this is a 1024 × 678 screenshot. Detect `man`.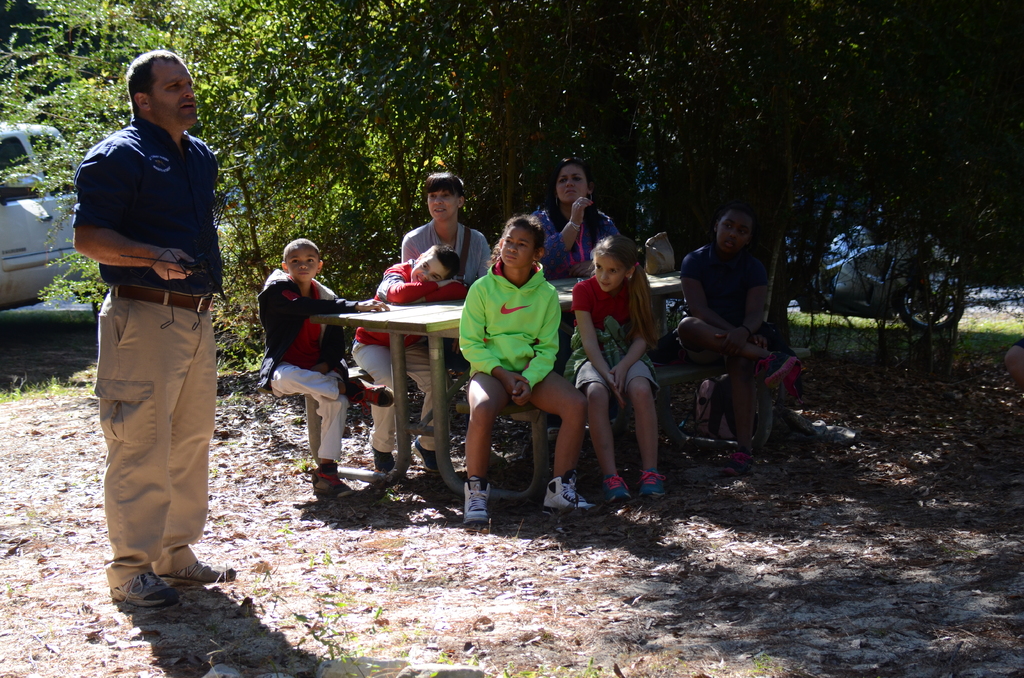
bbox=(403, 166, 493, 286).
